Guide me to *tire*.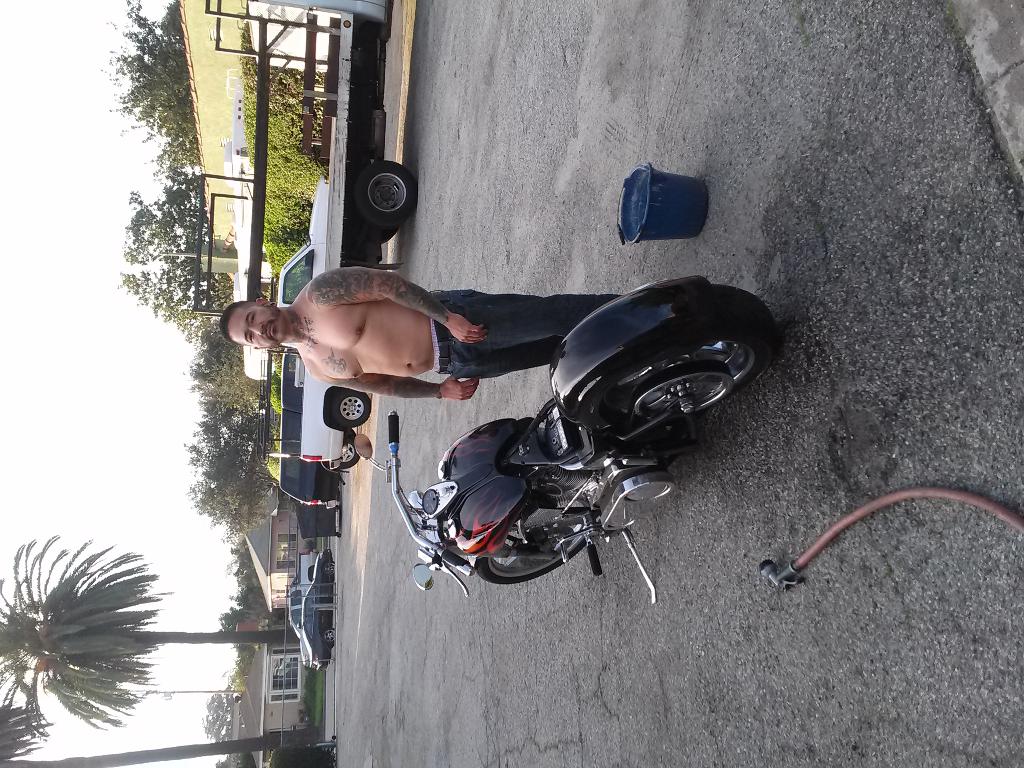
Guidance: bbox=(323, 561, 337, 574).
